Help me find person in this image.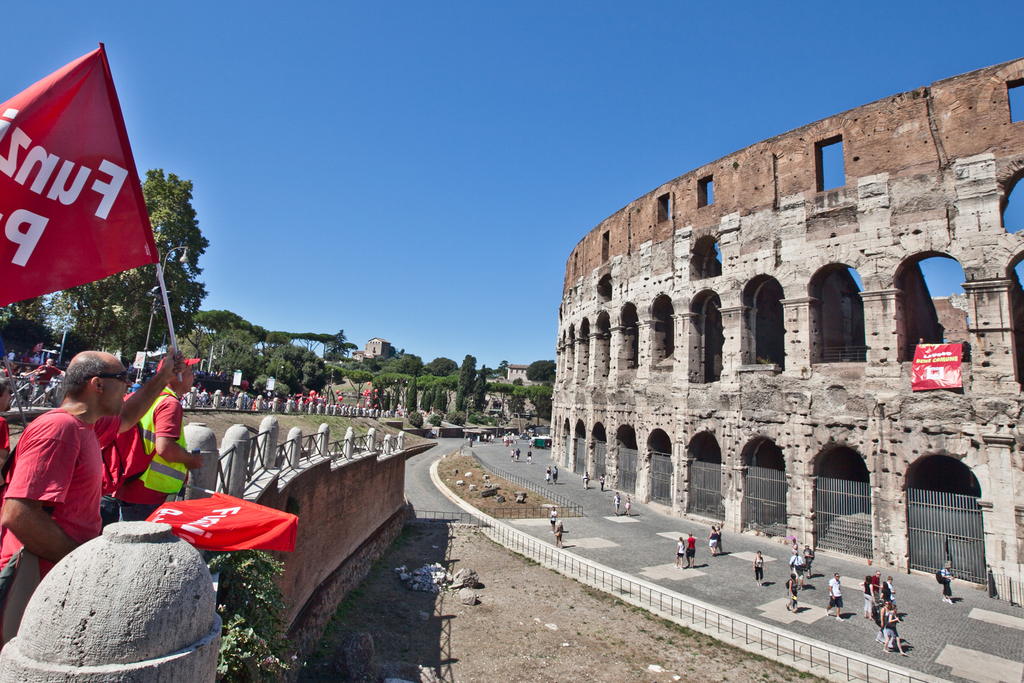
Found it: (545, 465, 551, 482).
